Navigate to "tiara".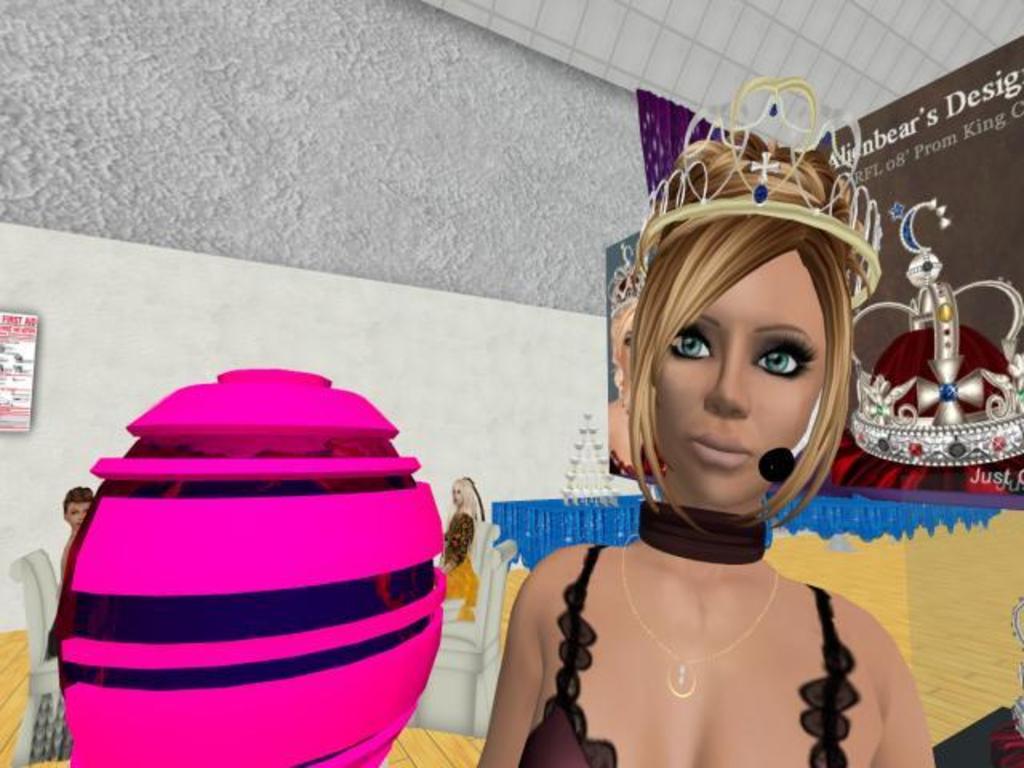
Navigation target: 638,75,883,309.
